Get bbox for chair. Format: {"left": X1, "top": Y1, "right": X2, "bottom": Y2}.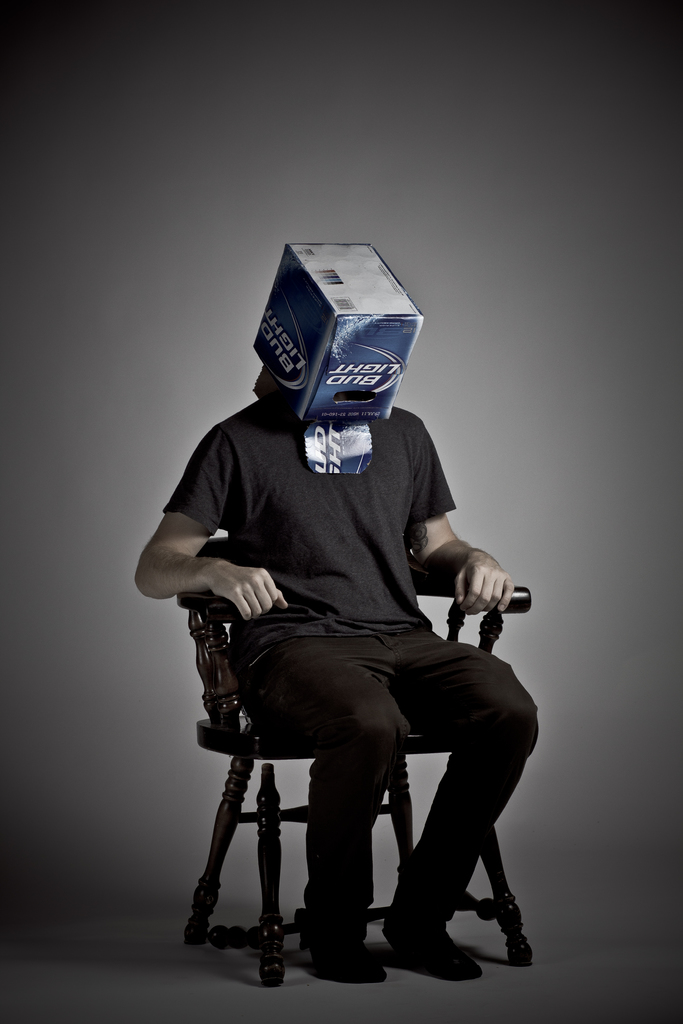
{"left": 175, "top": 575, "right": 543, "bottom": 965}.
